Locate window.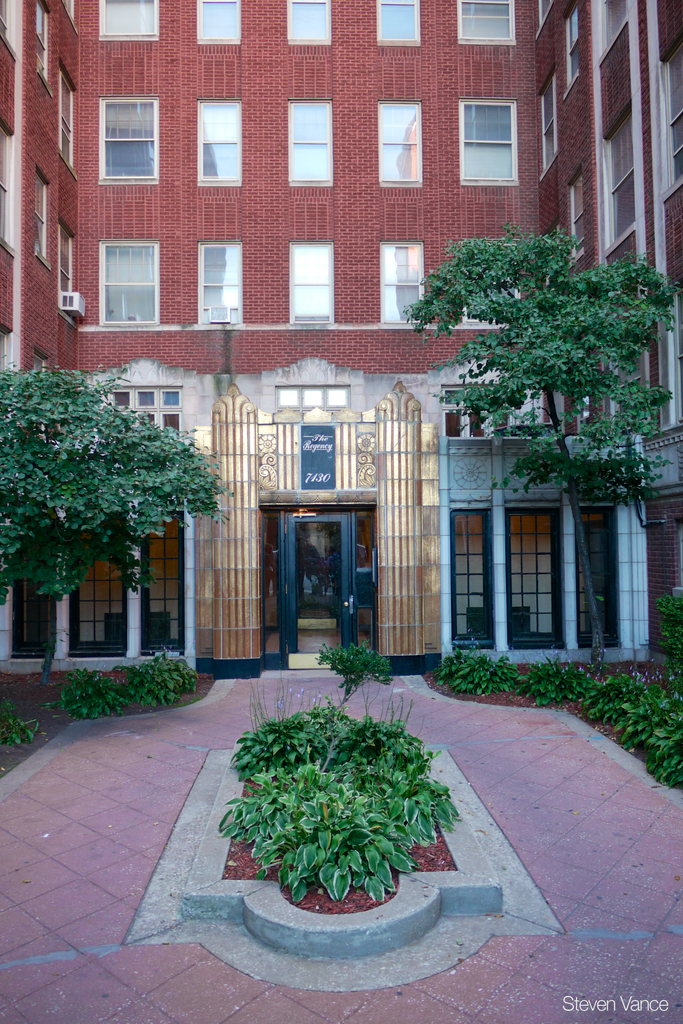
Bounding box: bbox=(197, 99, 243, 185).
